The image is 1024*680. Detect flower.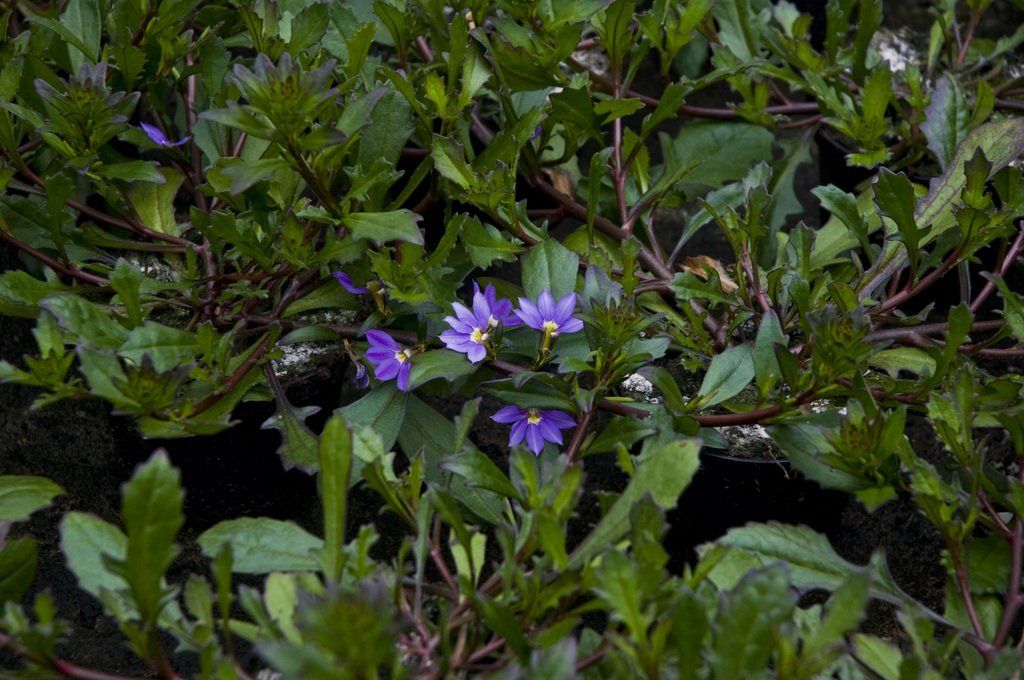
Detection: box(488, 404, 583, 461).
